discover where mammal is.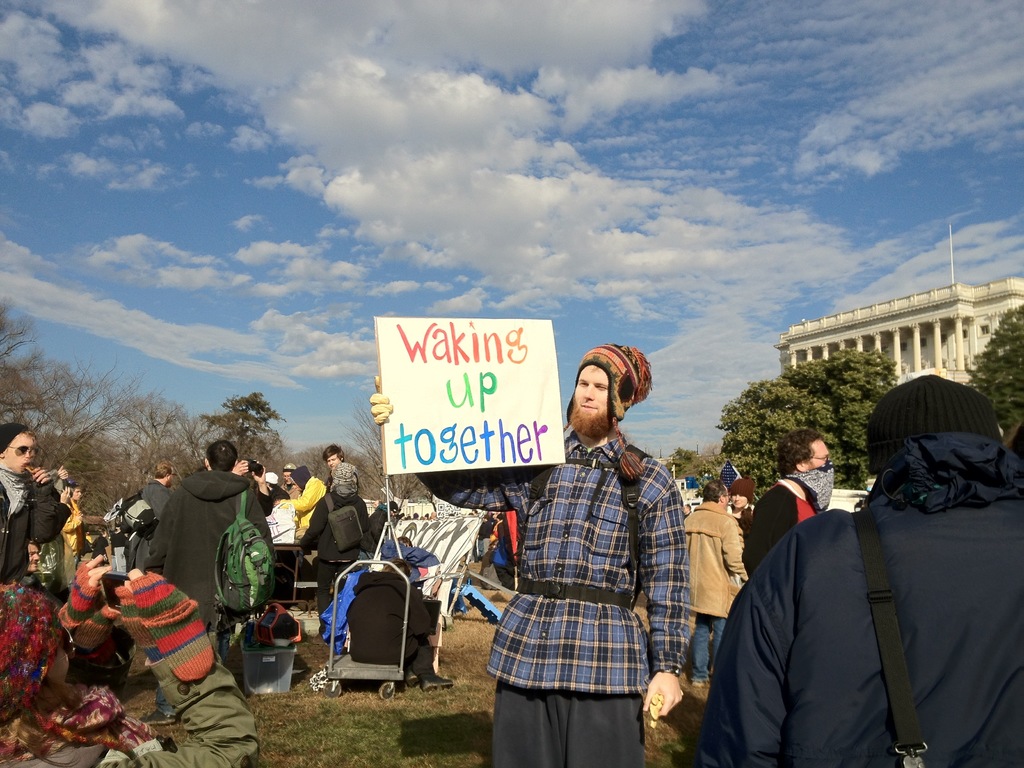
Discovered at (x1=396, y1=509, x2=444, y2=518).
